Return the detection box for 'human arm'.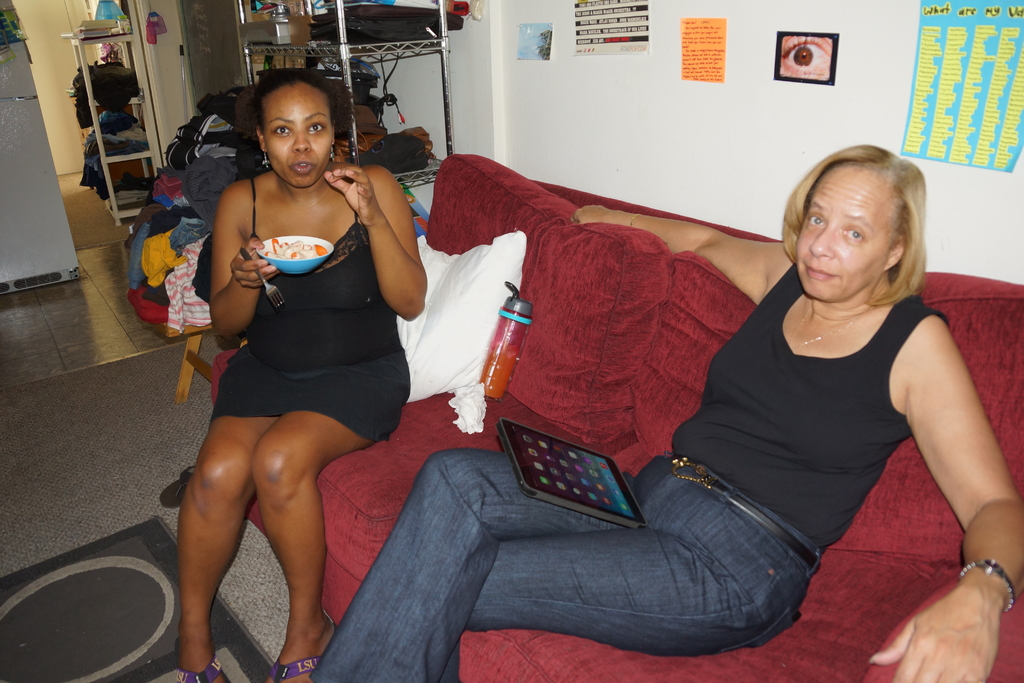
select_region(564, 216, 795, 304).
